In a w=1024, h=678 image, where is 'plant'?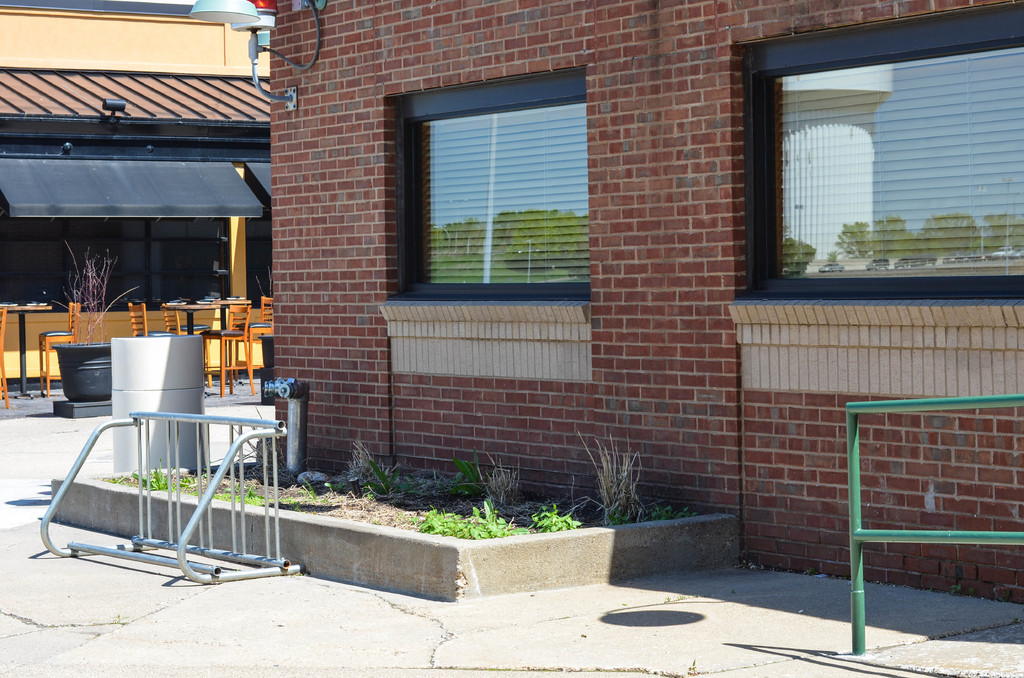
<bbox>135, 467, 177, 489</bbox>.
